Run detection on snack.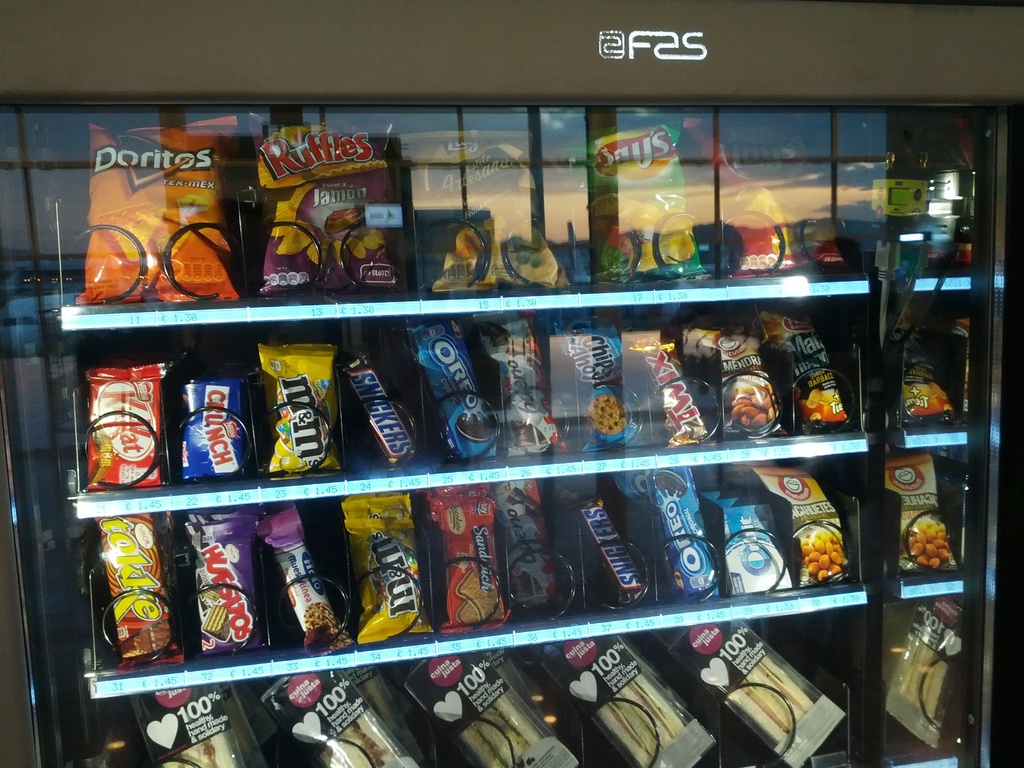
Result: 562, 122, 707, 280.
